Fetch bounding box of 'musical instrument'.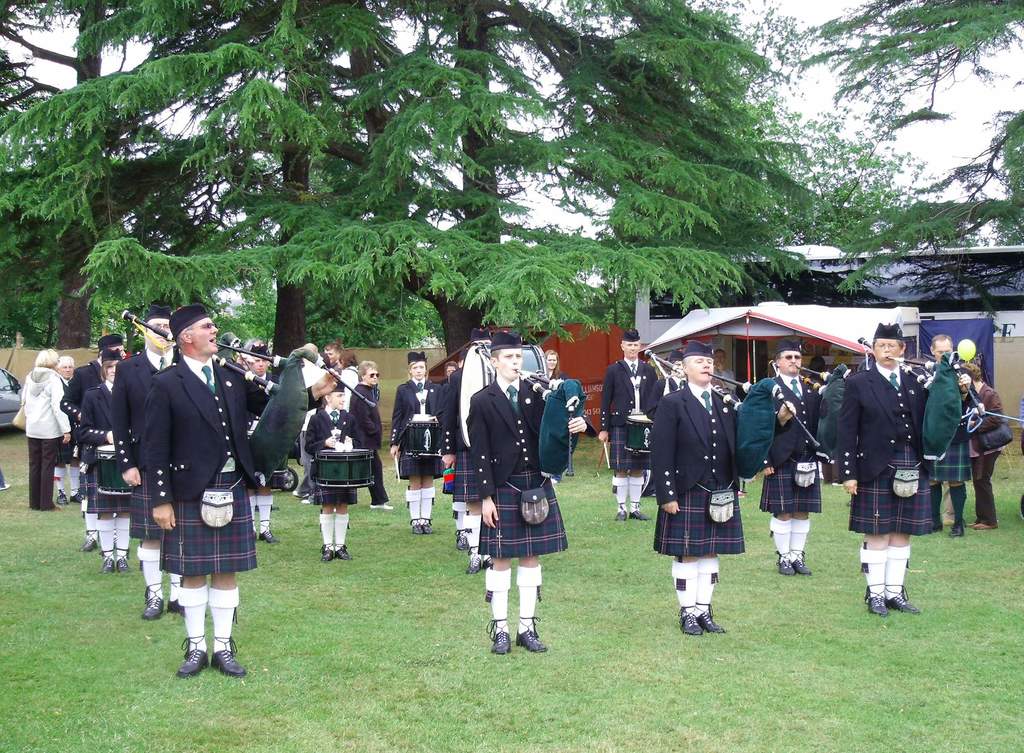
Bbox: {"x1": 402, "y1": 412, "x2": 444, "y2": 463}.
